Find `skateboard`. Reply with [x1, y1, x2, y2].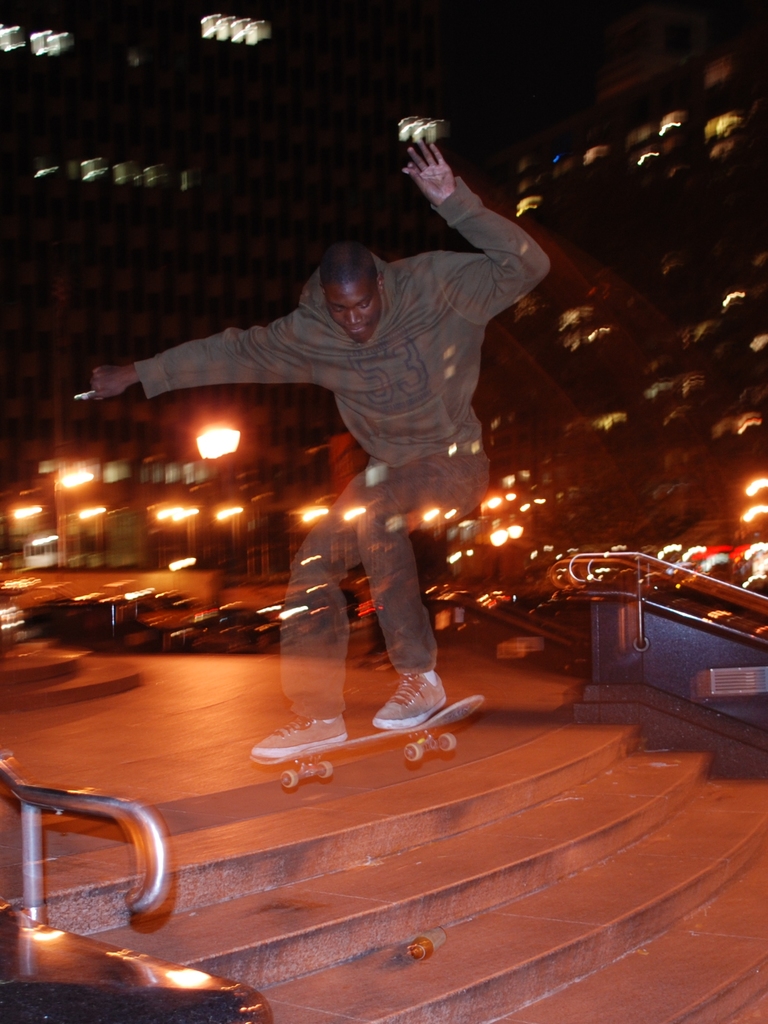
[247, 691, 490, 797].
